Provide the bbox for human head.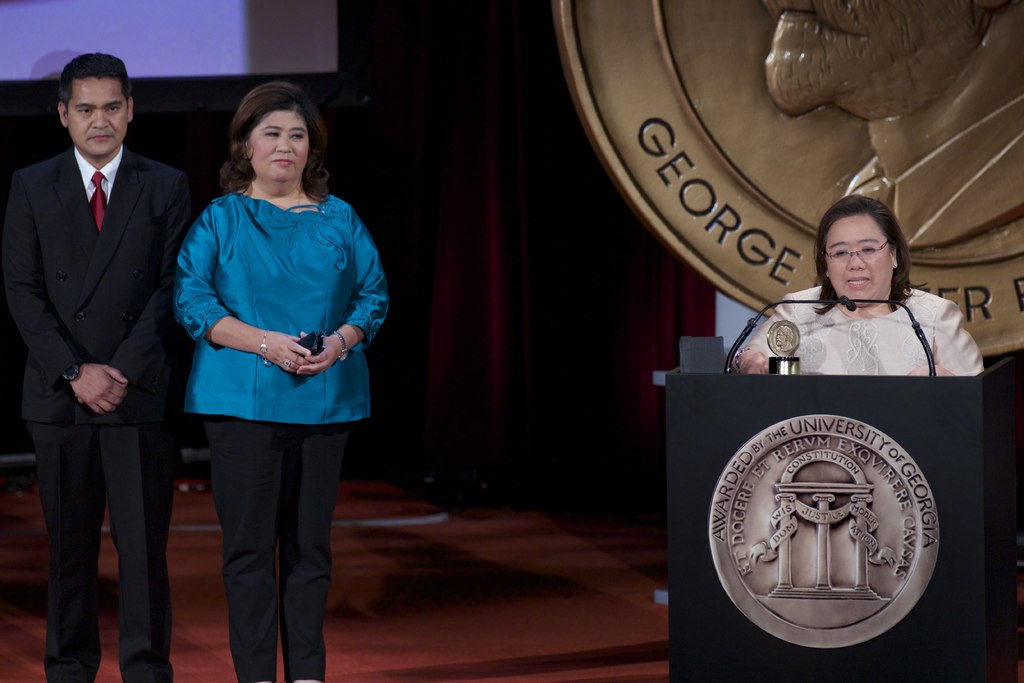
x1=54 y1=51 x2=133 y2=158.
